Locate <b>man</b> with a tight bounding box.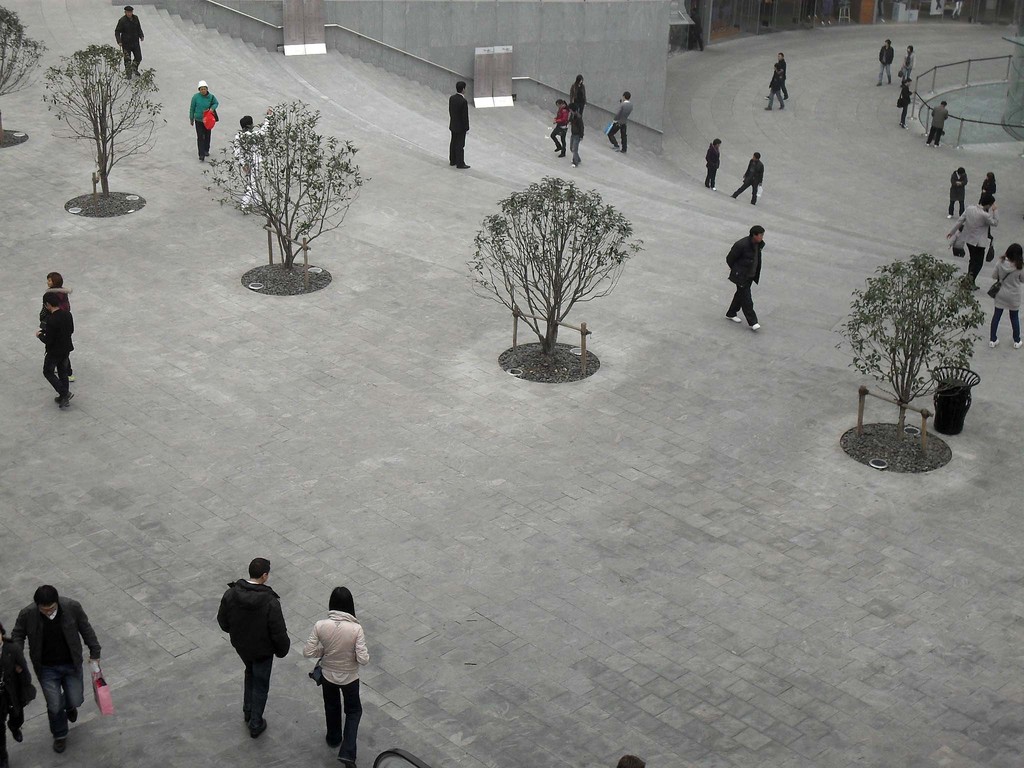
bbox(115, 5, 144, 79).
